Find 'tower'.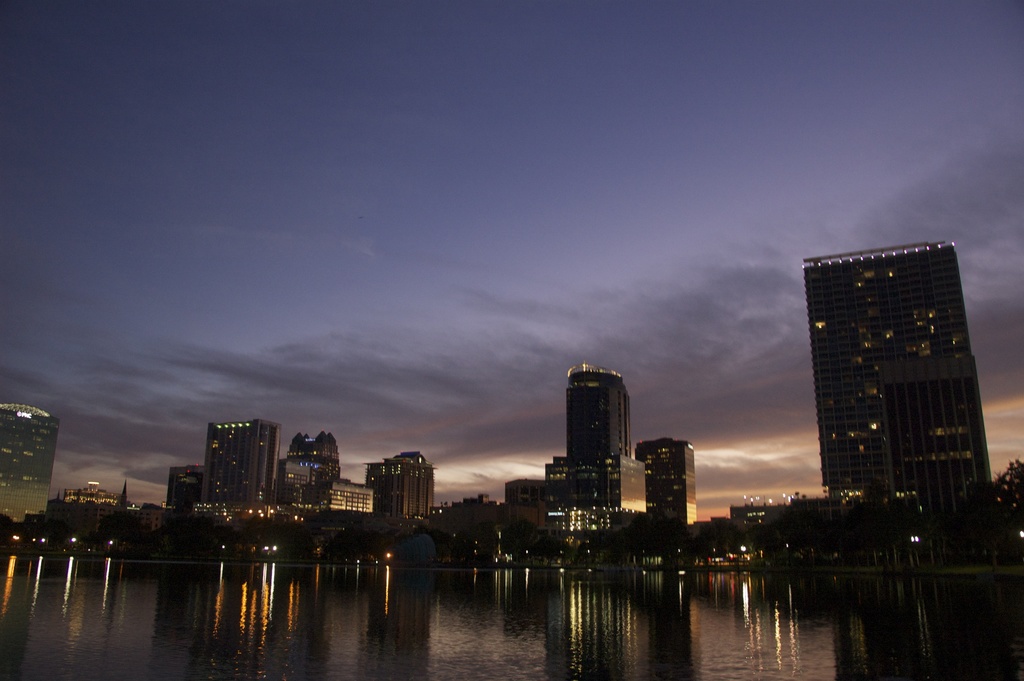
(x1=207, y1=418, x2=279, y2=513).
